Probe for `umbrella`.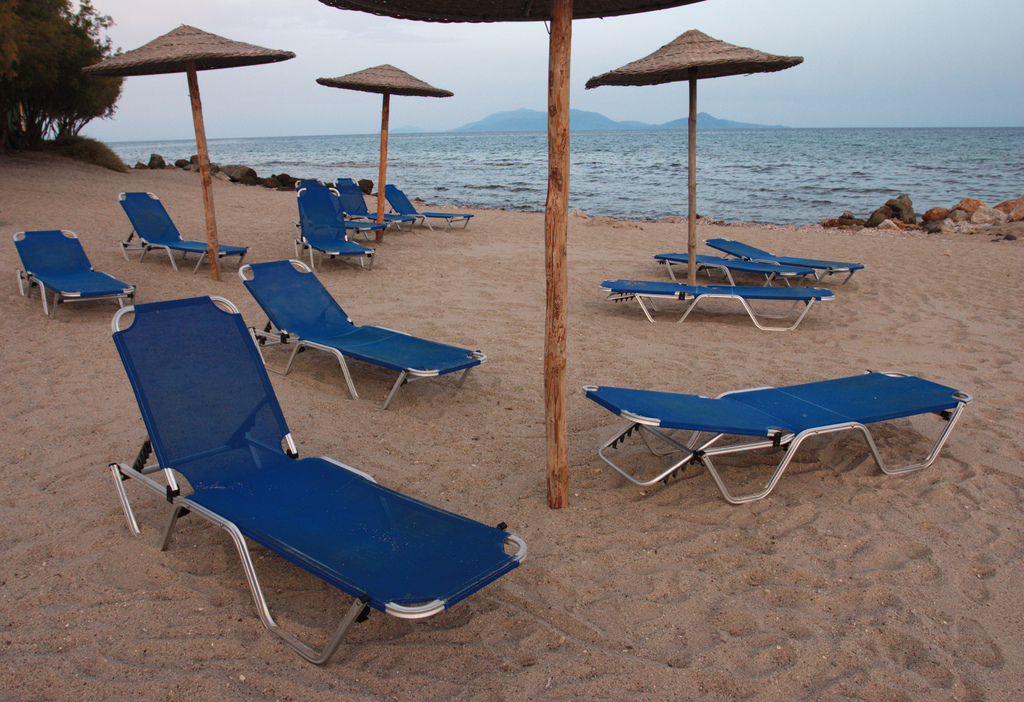
Probe result: (x1=317, y1=0, x2=706, y2=508).
